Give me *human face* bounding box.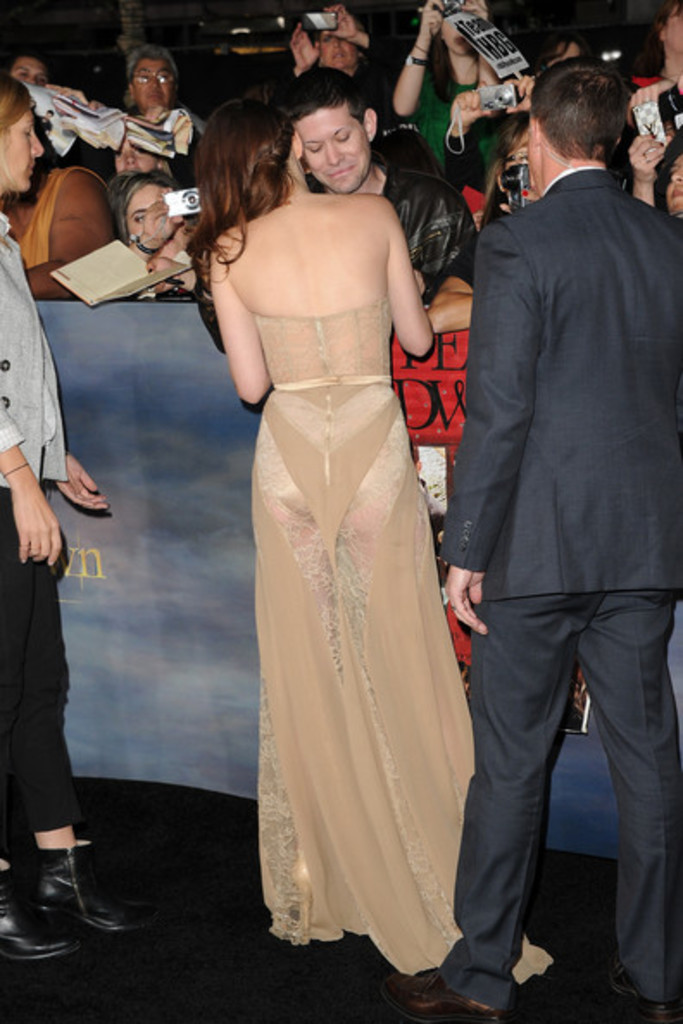
(3, 52, 55, 84).
